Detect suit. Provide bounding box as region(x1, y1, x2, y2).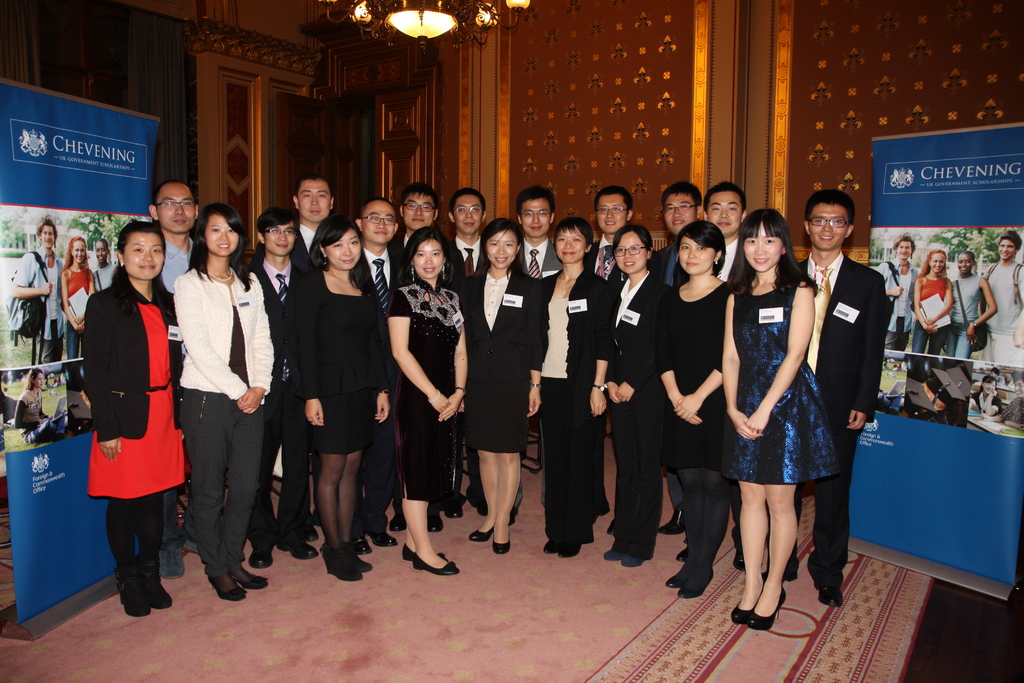
region(648, 242, 679, 504).
